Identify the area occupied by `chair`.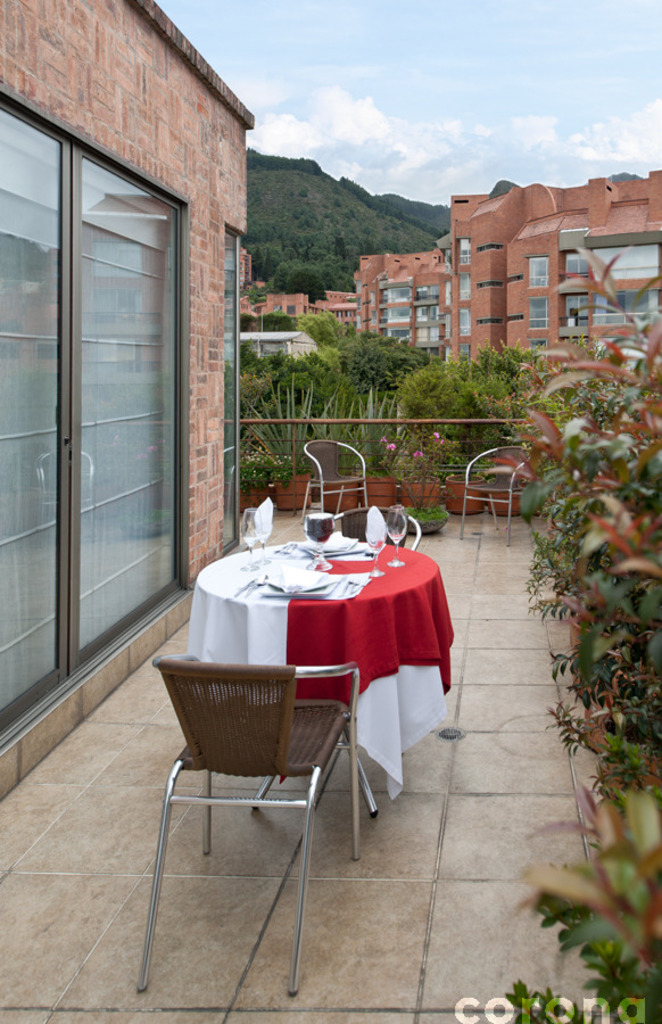
Area: locate(458, 447, 544, 548).
